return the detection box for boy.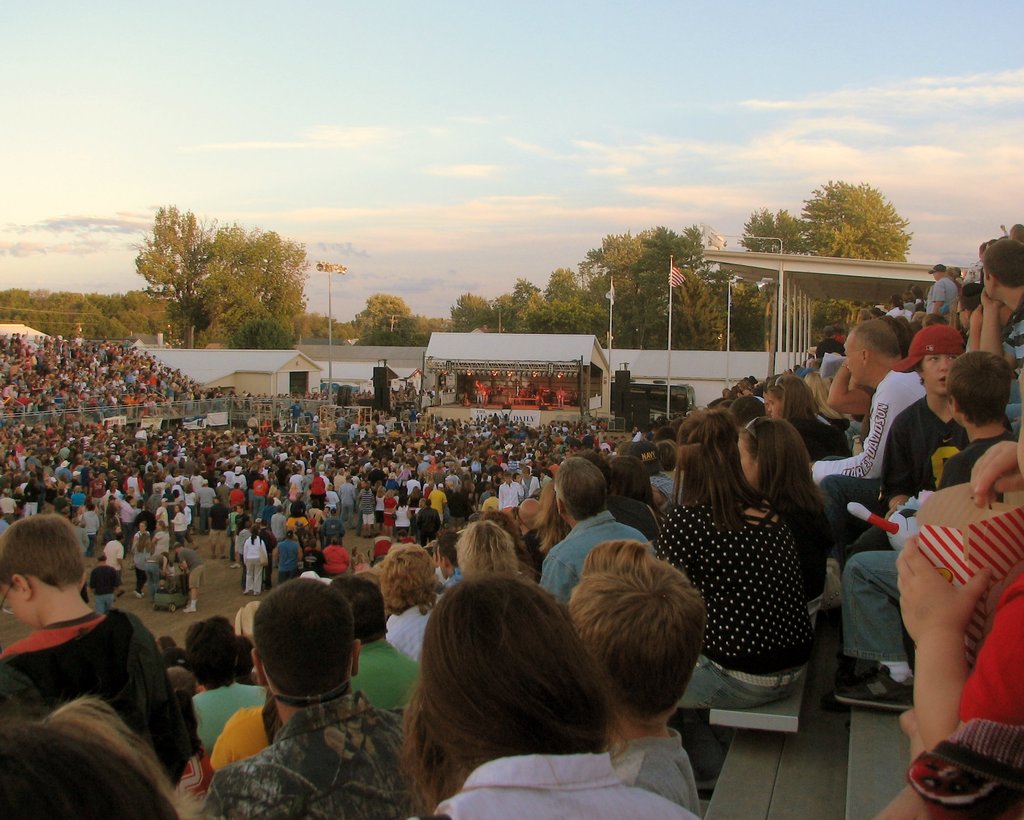
(left=840, top=323, right=977, bottom=577).
